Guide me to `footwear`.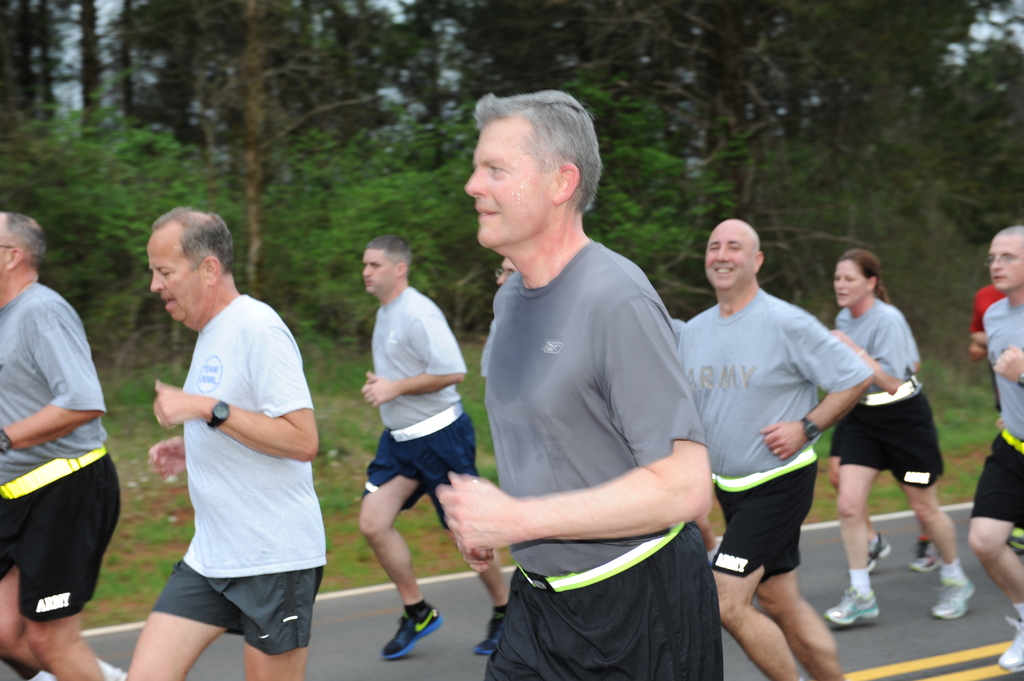
Guidance: [left=936, top=569, right=975, bottom=623].
